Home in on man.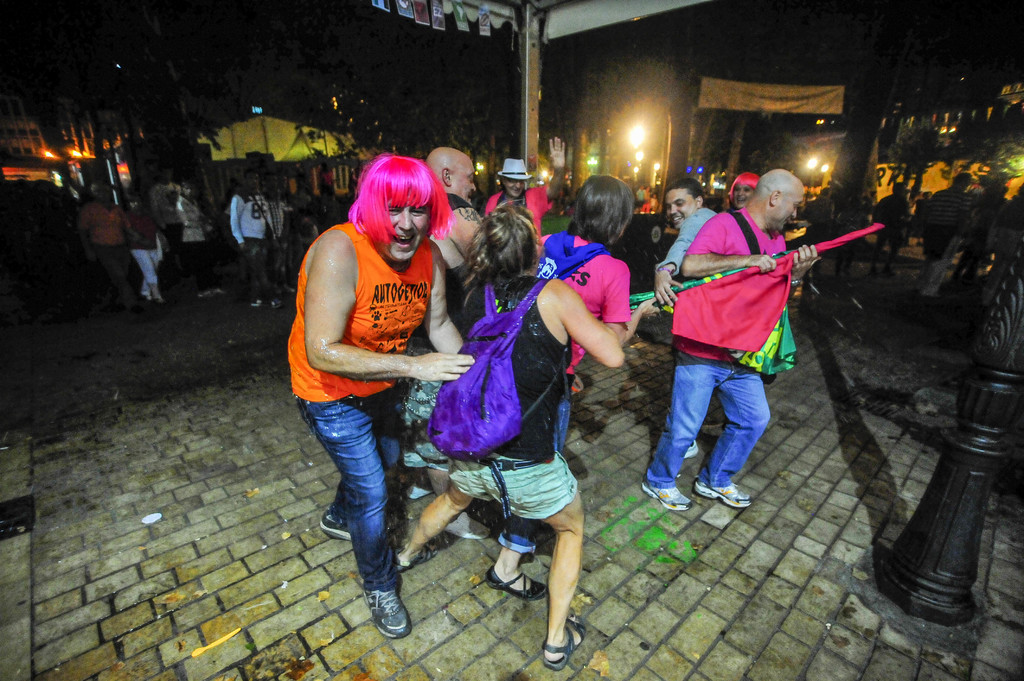
Homed in at pyautogui.locateOnScreen(284, 166, 317, 300).
